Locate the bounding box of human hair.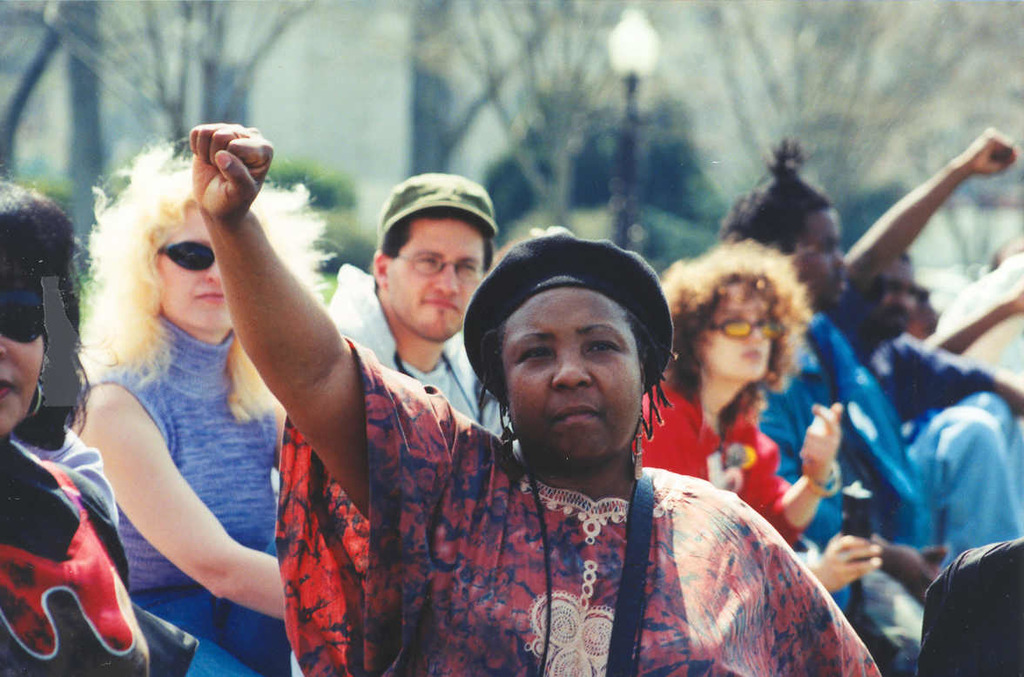
Bounding box: box=[660, 233, 811, 395].
